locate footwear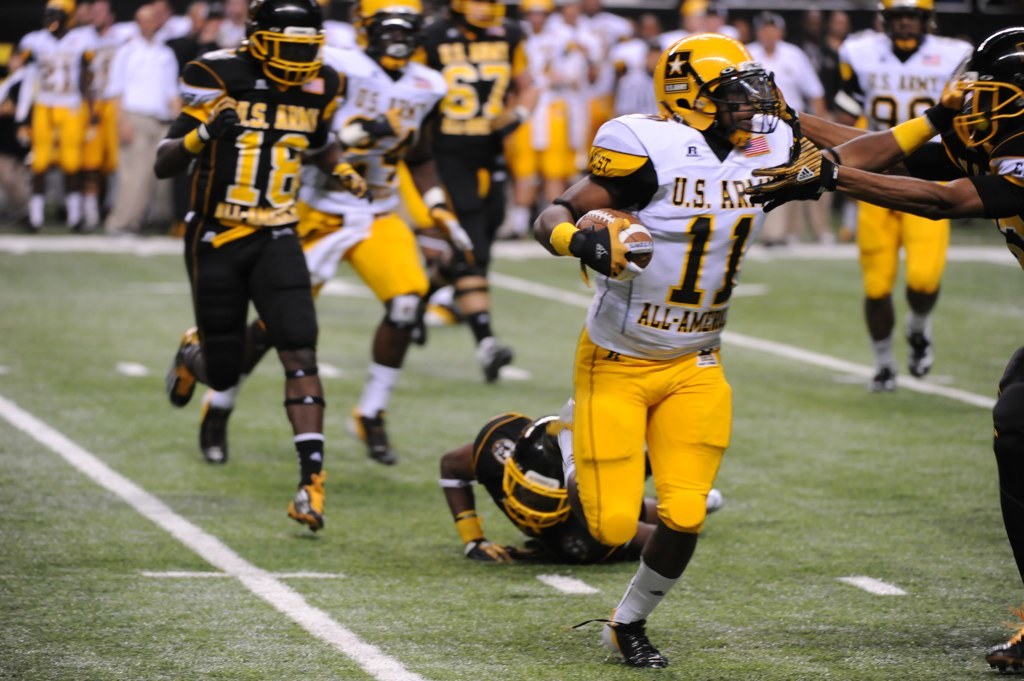
<bbox>201, 392, 227, 464</bbox>
